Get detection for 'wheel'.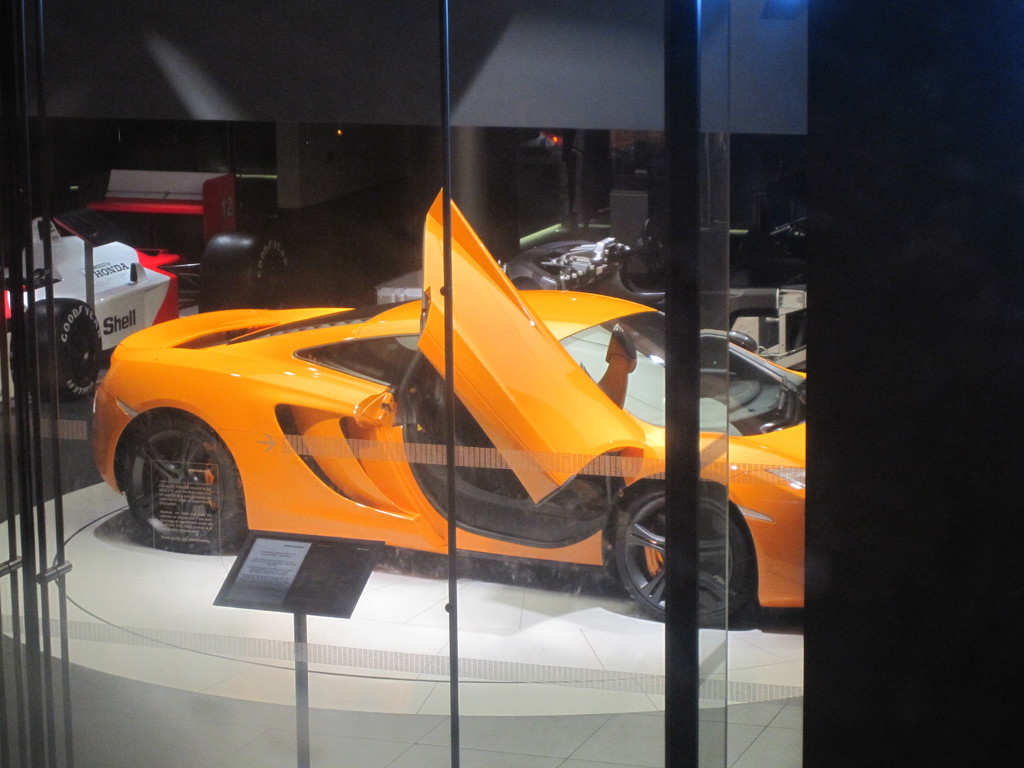
Detection: [611, 479, 756, 631].
